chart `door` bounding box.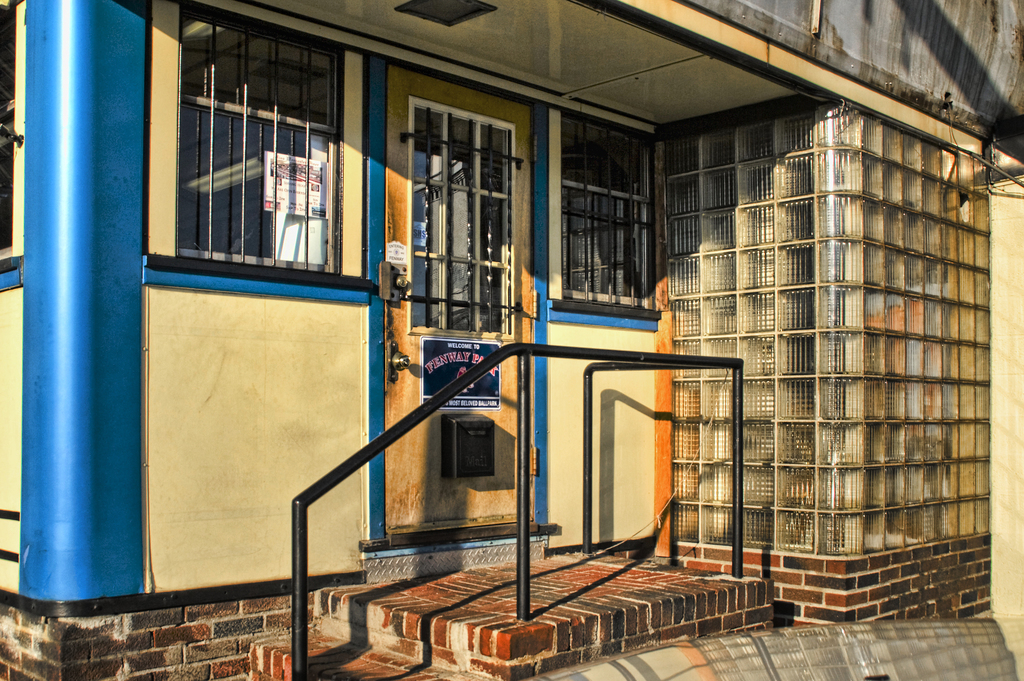
Charted: bbox(385, 64, 540, 537).
